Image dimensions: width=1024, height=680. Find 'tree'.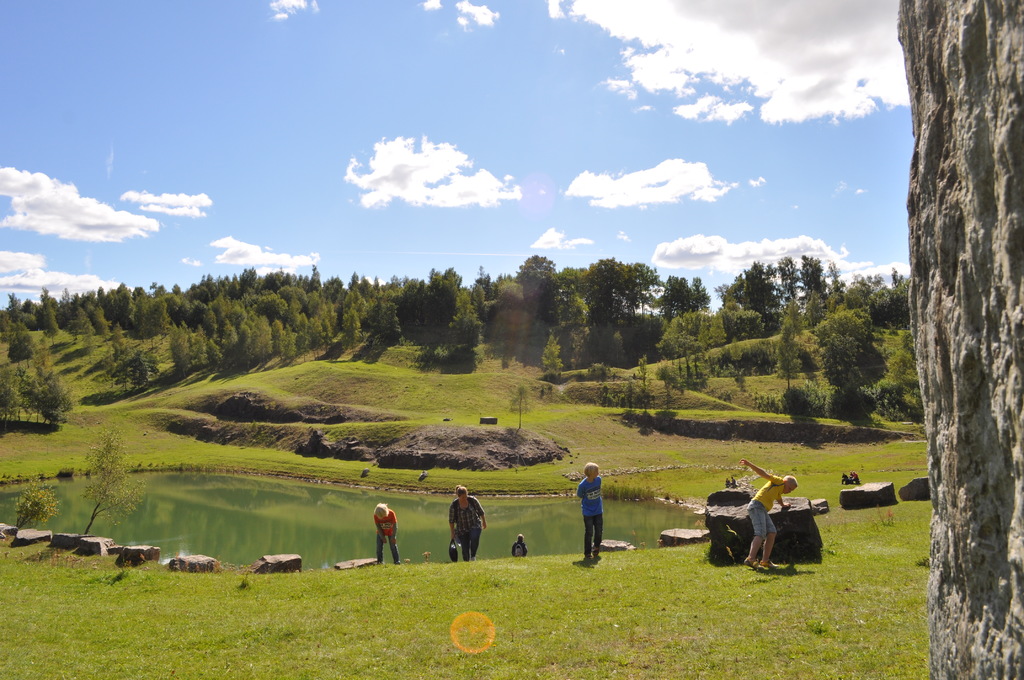
82, 426, 150, 530.
